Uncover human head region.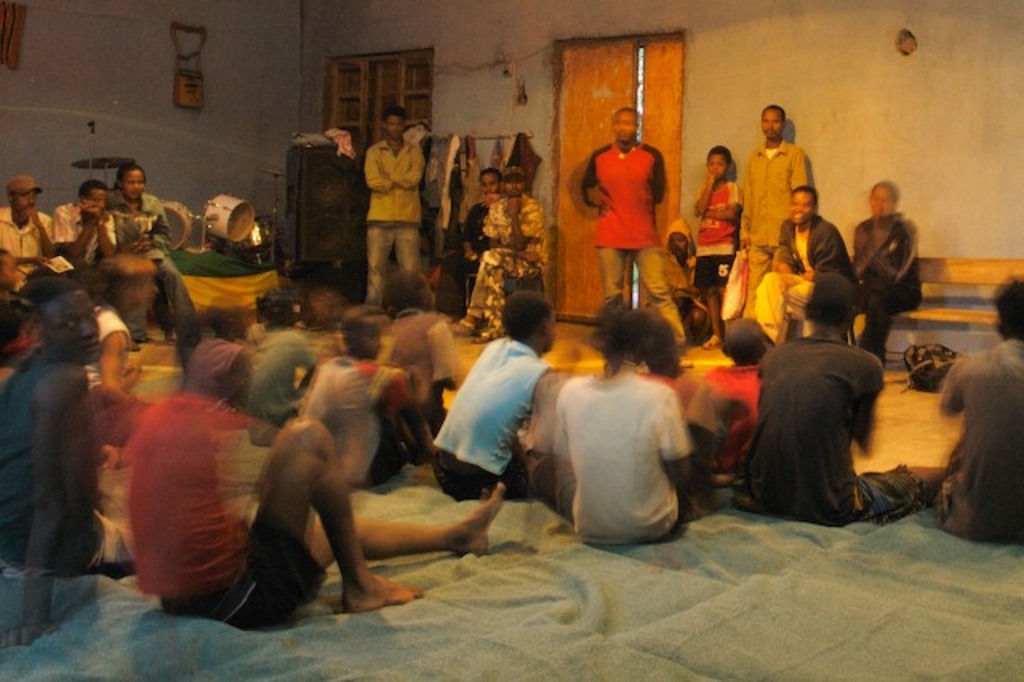
Uncovered: bbox=[760, 106, 786, 139].
